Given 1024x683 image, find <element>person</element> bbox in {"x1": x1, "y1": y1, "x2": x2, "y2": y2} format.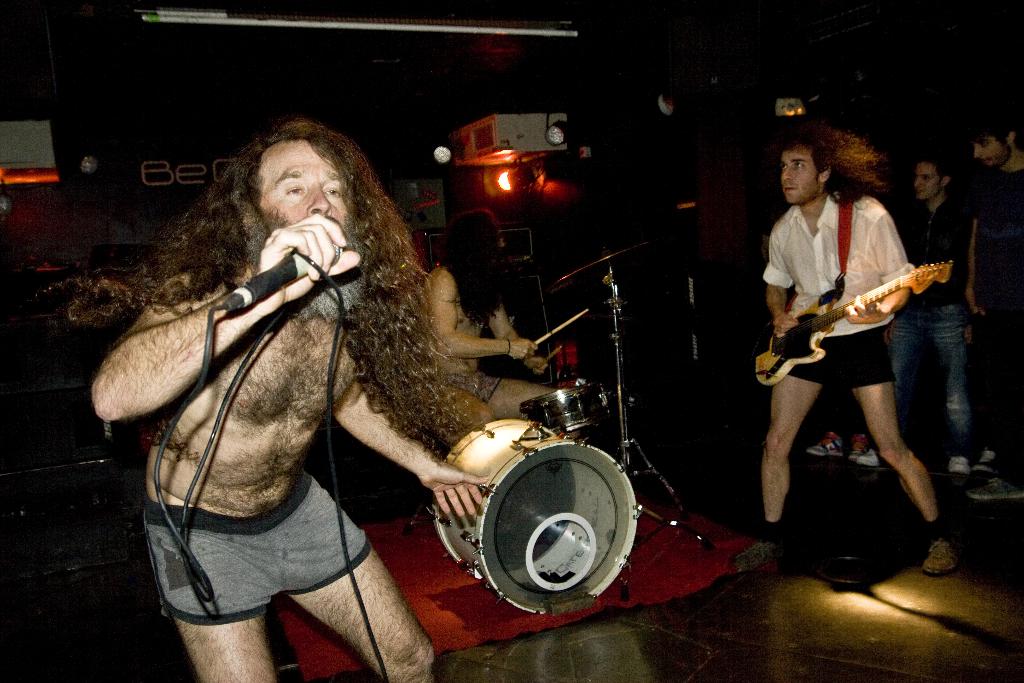
{"x1": 864, "y1": 148, "x2": 968, "y2": 468}.
